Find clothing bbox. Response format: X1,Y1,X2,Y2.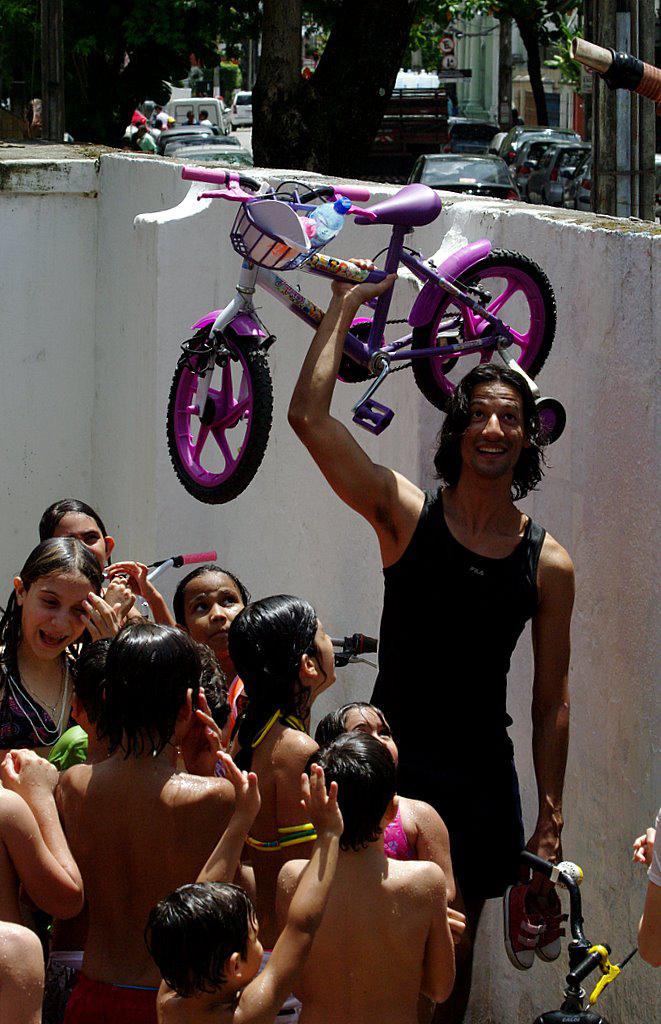
357,482,544,1023.
